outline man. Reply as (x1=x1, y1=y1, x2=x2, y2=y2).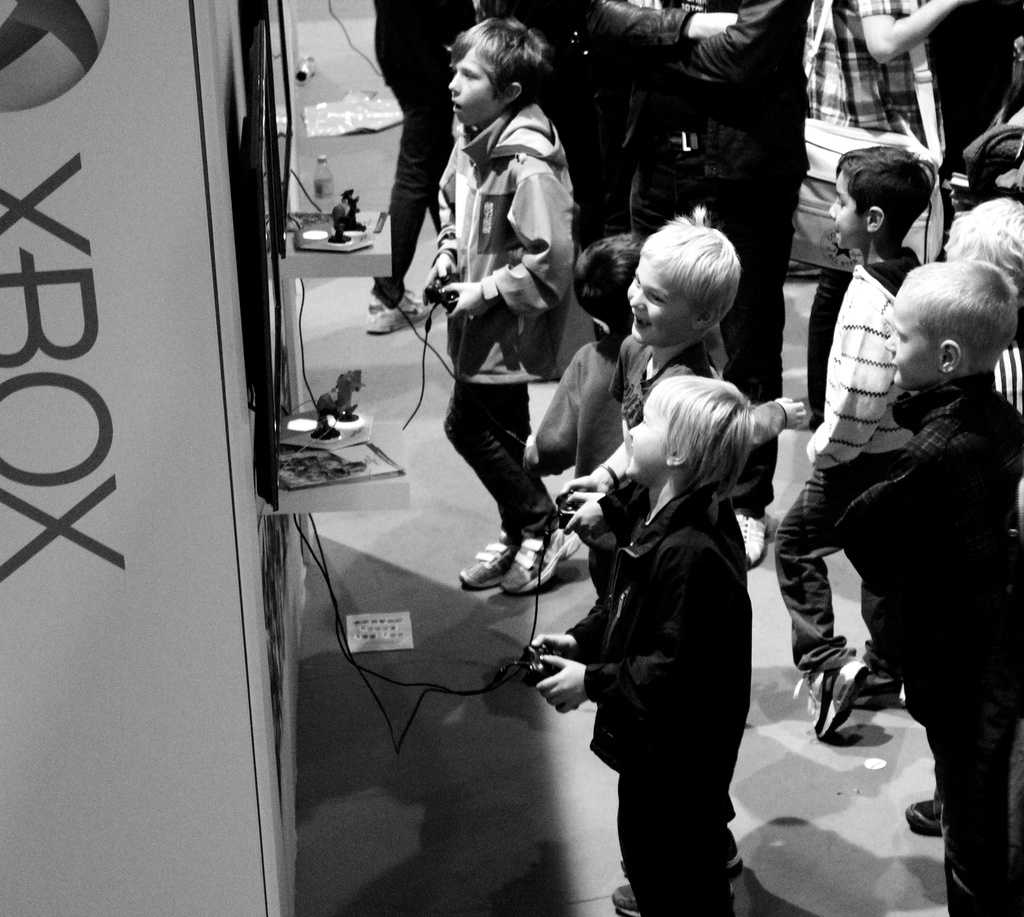
(x1=413, y1=8, x2=589, y2=622).
